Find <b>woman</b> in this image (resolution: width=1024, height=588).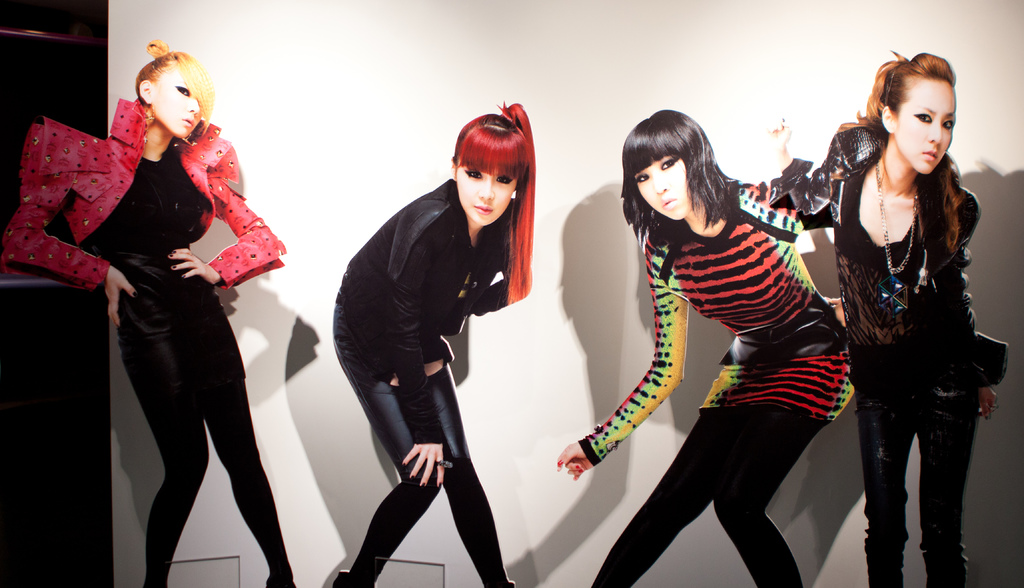
left=766, top=48, right=1011, bottom=587.
